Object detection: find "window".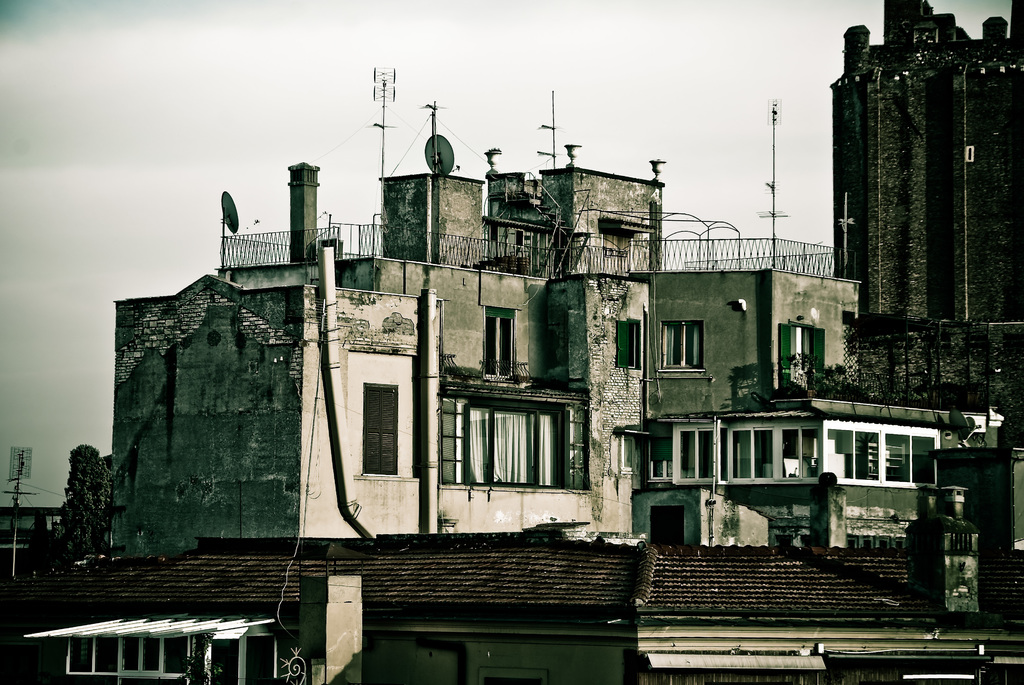
BBox(720, 415, 820, 484).
